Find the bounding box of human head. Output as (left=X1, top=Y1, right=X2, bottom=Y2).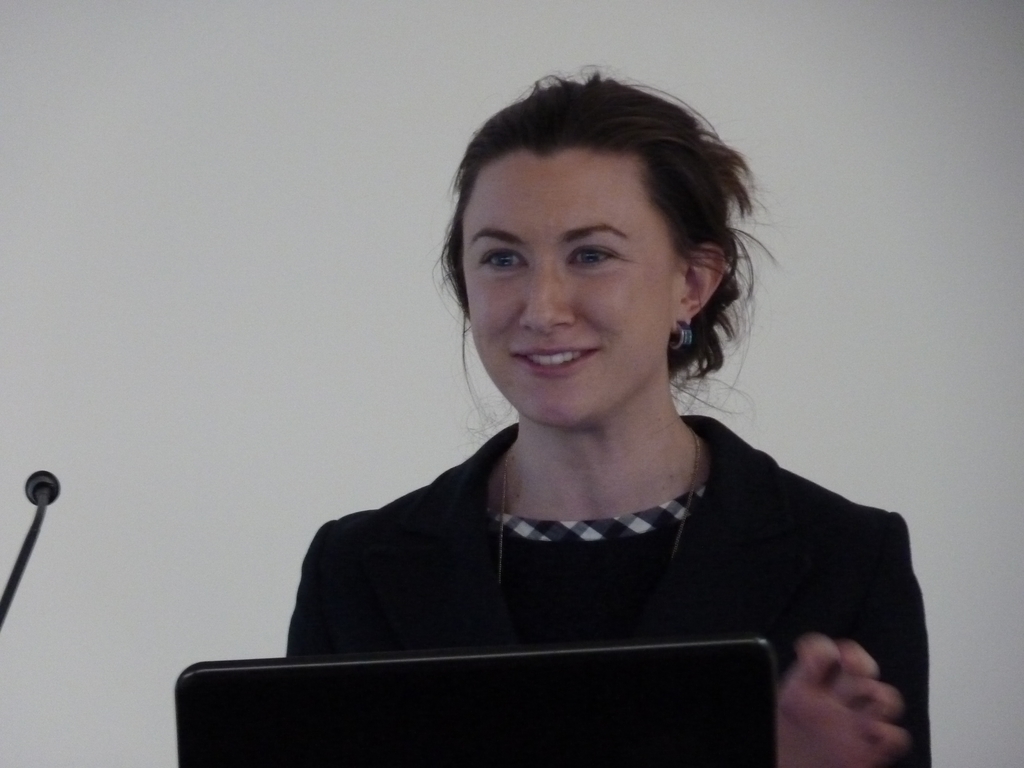
(left=454, top=88, right=739, bottom=395).
